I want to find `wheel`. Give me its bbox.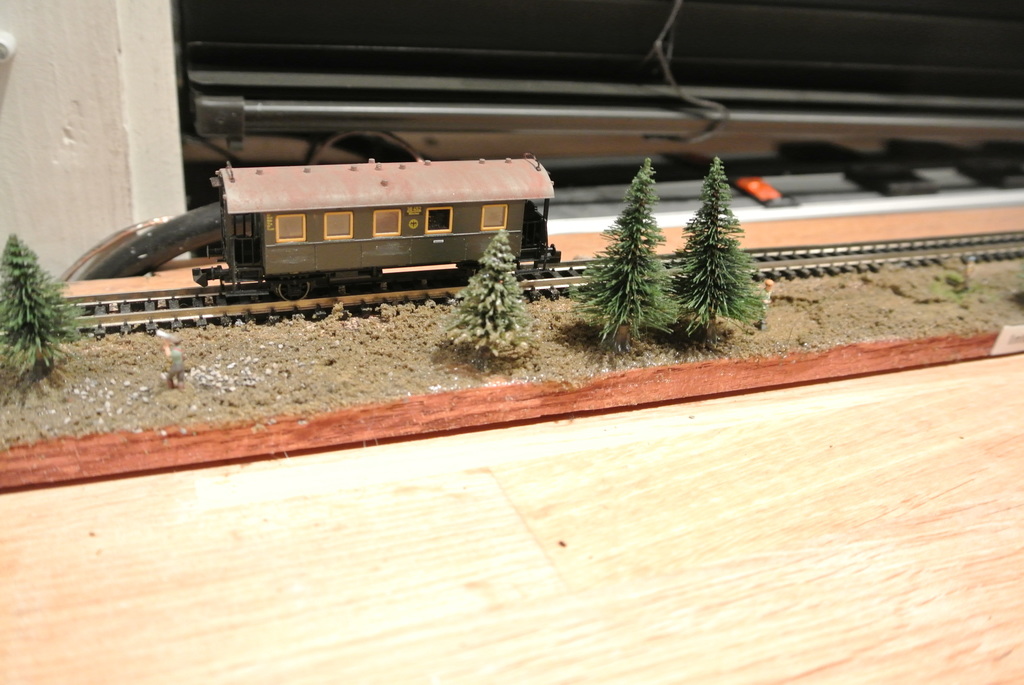
left=449, top=266, right=480, bottom=288.
